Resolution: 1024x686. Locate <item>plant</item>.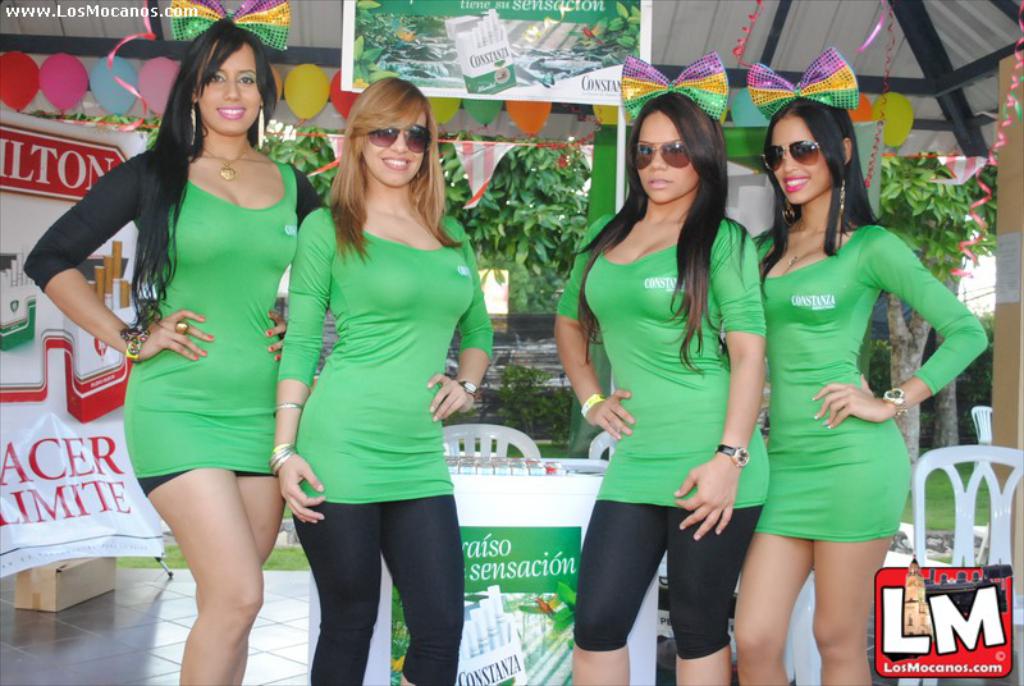
left=872, top=151, right=998, bottom=324.
